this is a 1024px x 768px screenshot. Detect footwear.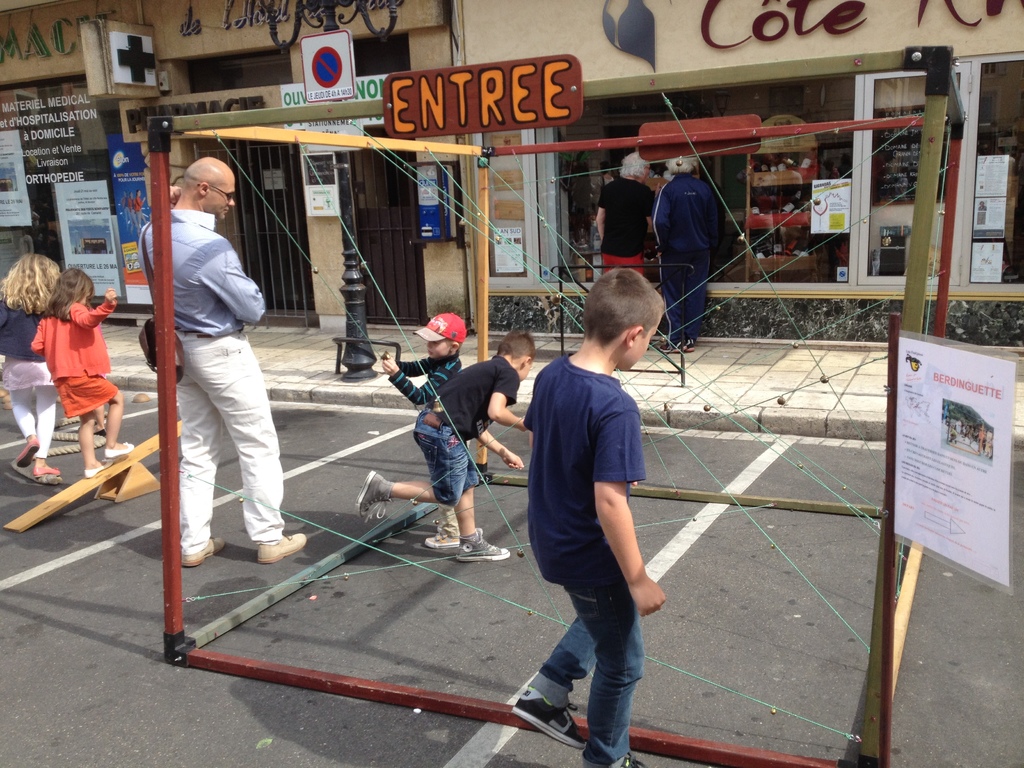
16:438:42:471.
